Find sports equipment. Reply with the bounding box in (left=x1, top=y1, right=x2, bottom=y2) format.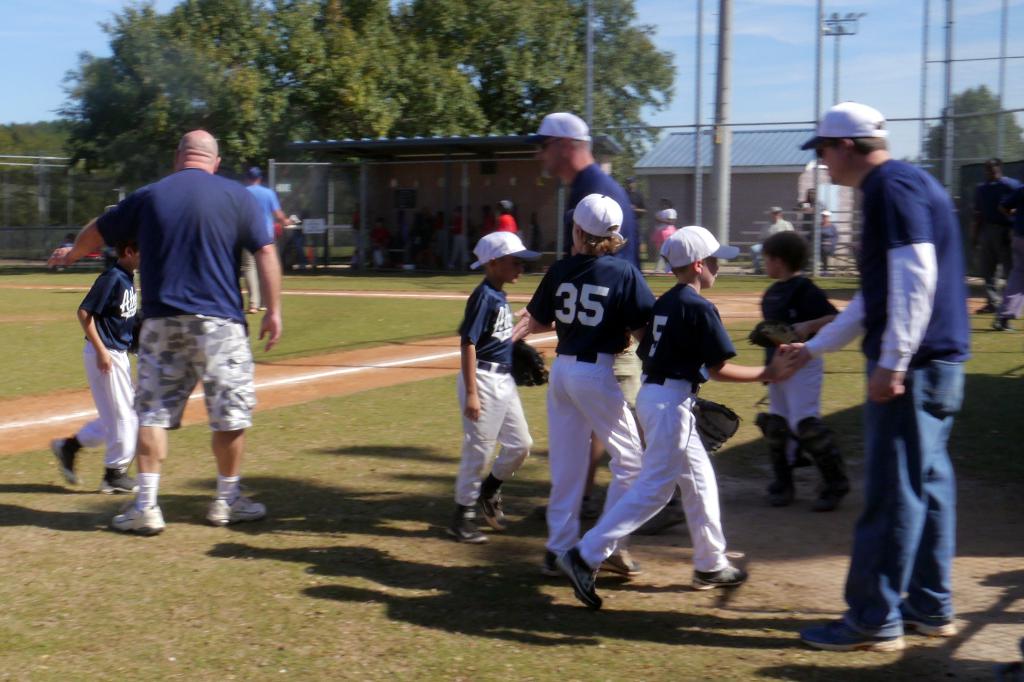
(left=754, top=408, right=797, bottom=488).
